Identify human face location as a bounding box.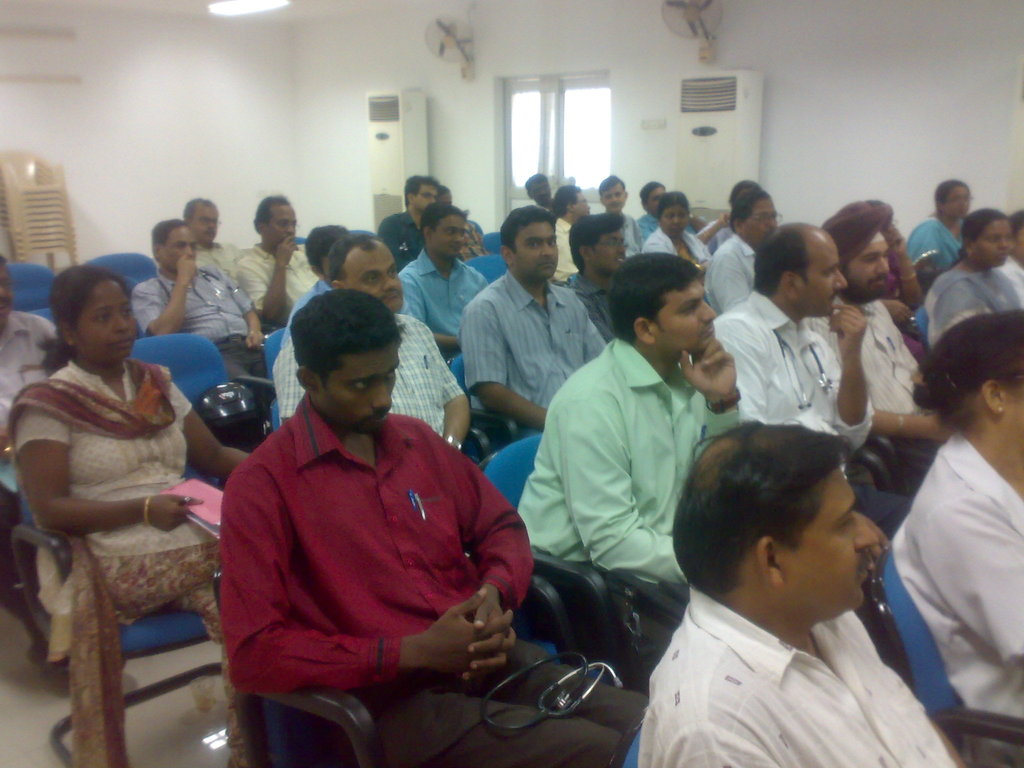
(left=745, top=199, right=772, bottom=244).
